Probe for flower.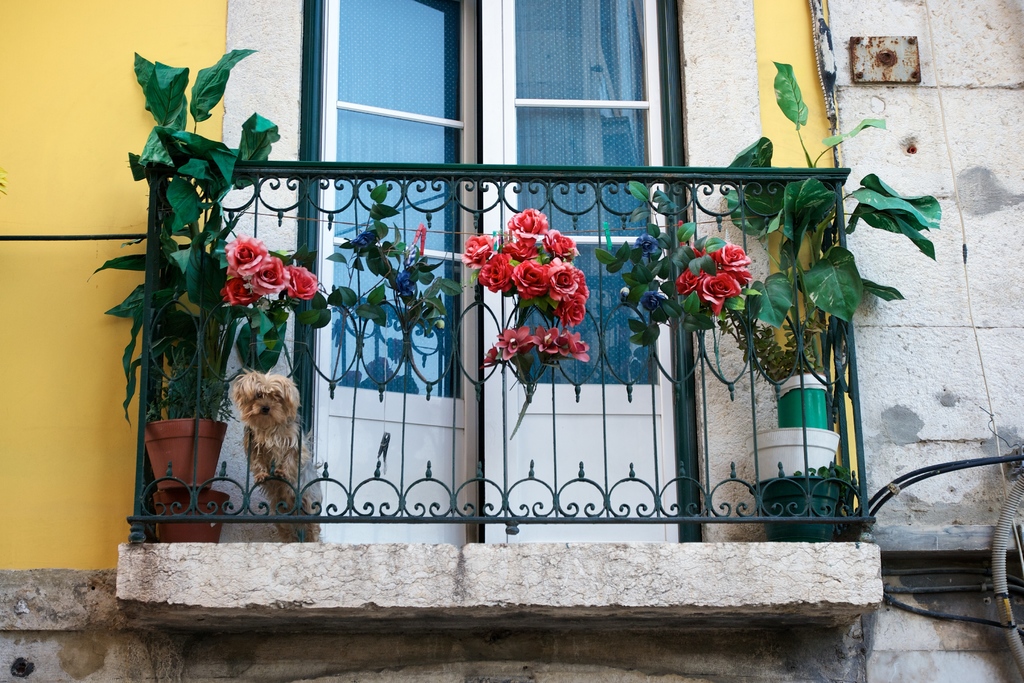
Probe result: <box>494,325,536,359</box>.
